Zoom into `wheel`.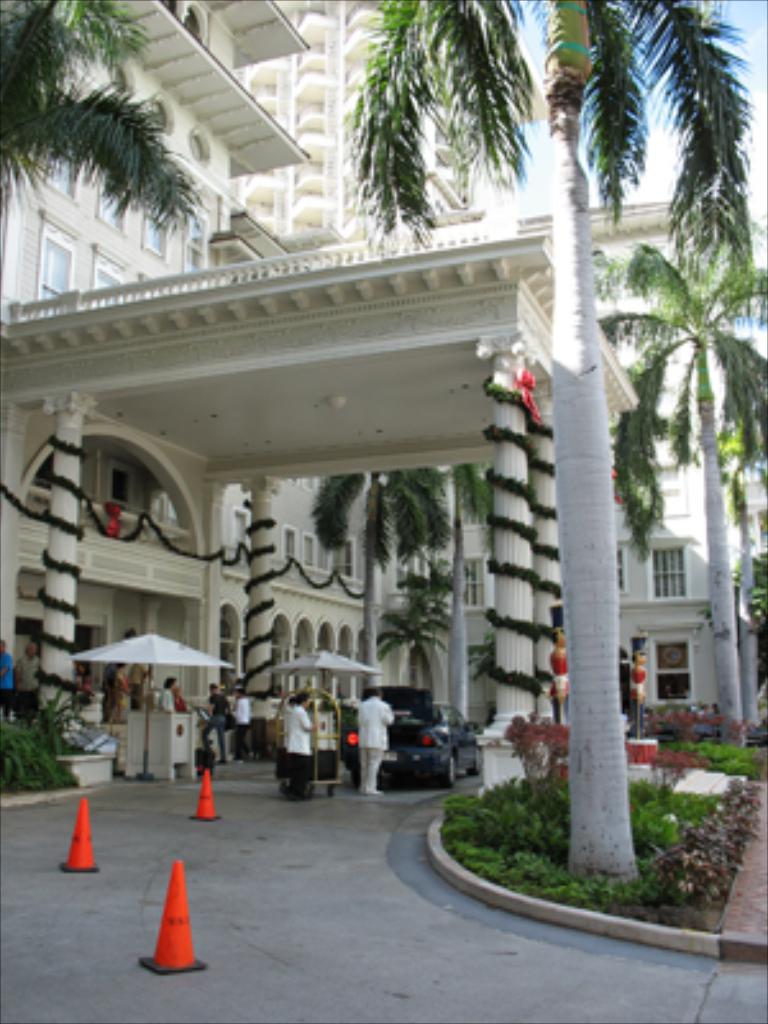
Zoom target: <box>471,750,484,778</box>.
